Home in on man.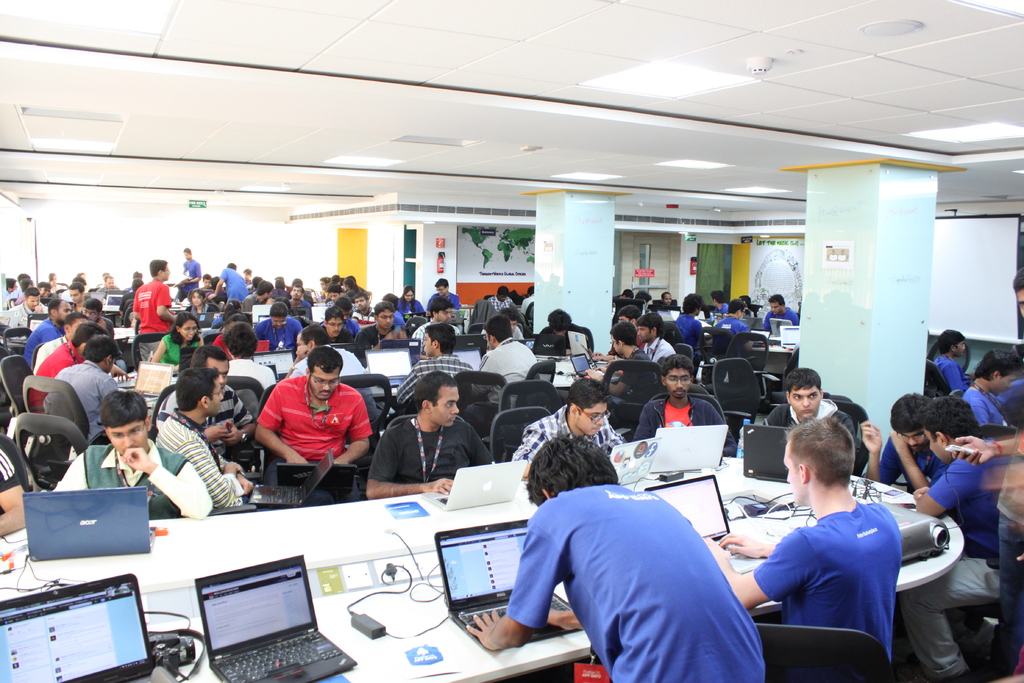
Homed in at [253,306,298,350].
